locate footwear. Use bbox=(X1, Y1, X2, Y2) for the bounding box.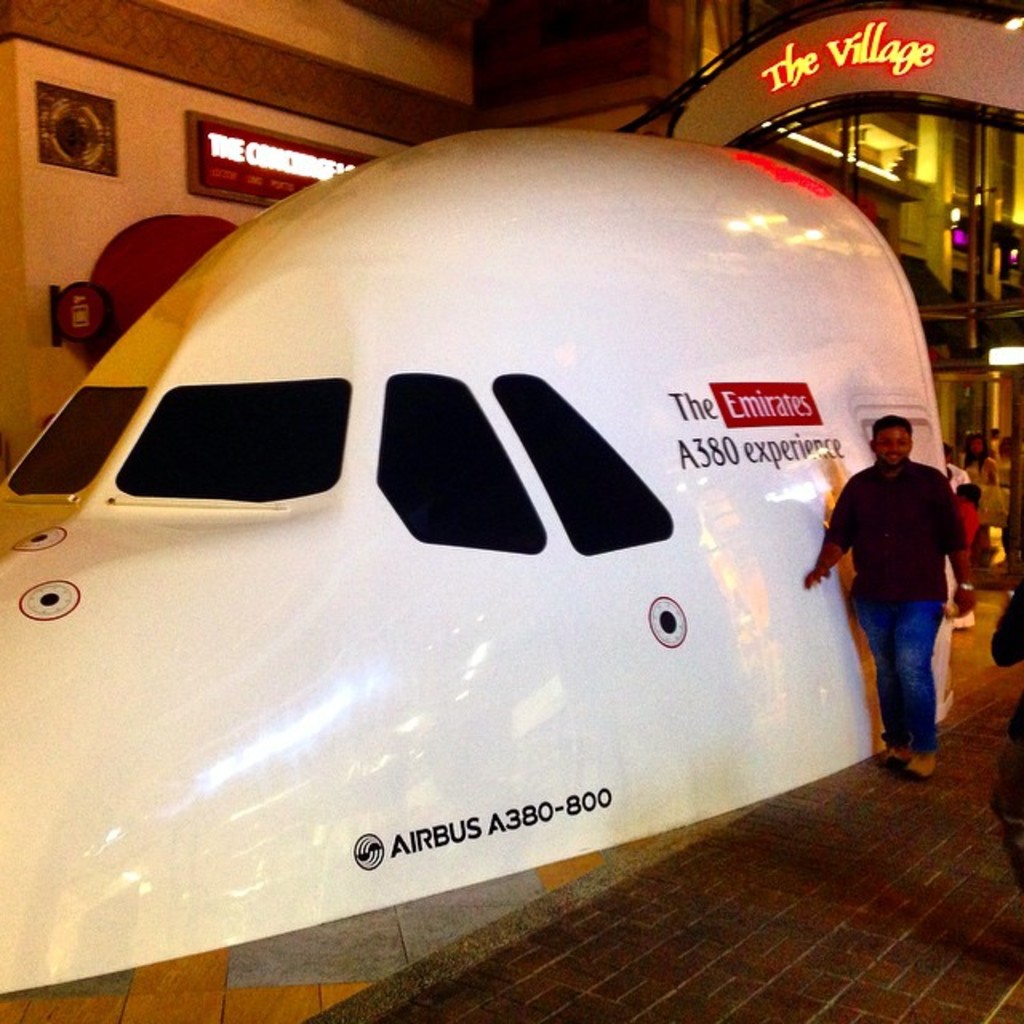
bbox=(882, 741, 904, 763).
